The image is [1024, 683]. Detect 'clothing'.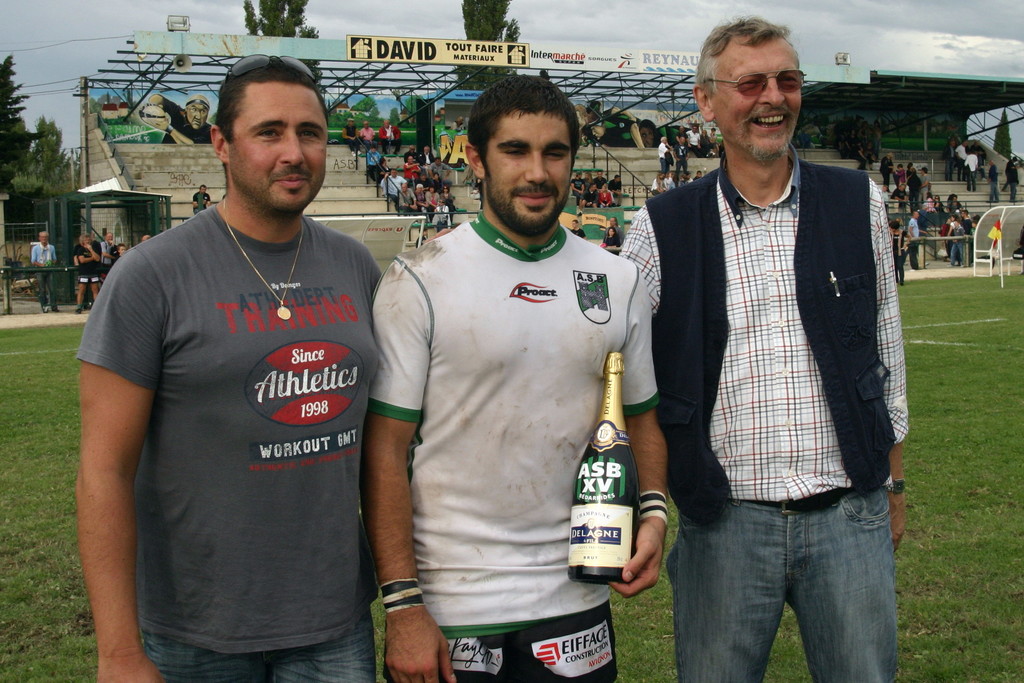
Detection: 604,224,622,243.
